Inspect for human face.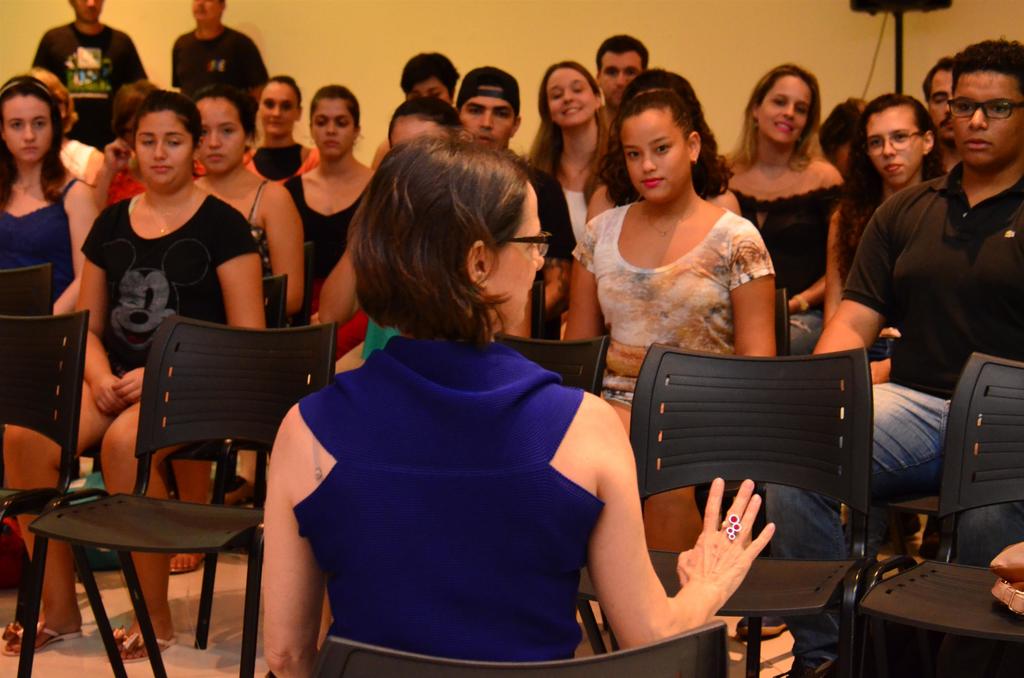
Inspection: [x1=199, y1=102, x2=241, y2=170].
